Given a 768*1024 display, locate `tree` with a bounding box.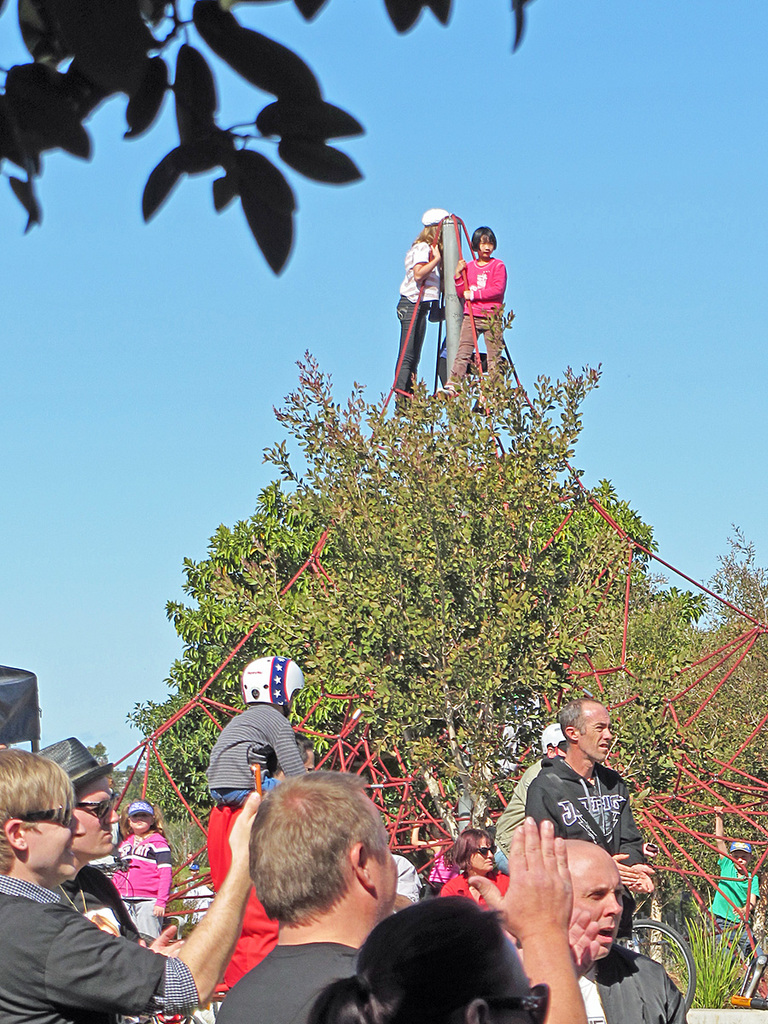
Located: select_region(0, 0, 538, 279).
